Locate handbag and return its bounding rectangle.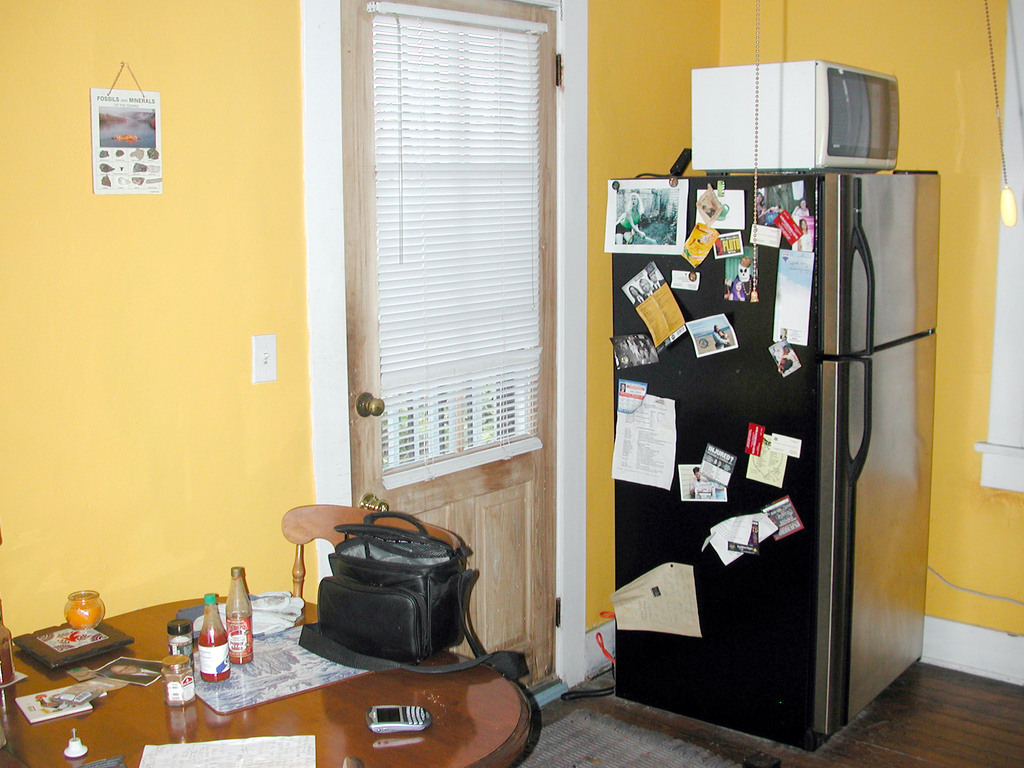
box=[300, 511, 526, 687].
